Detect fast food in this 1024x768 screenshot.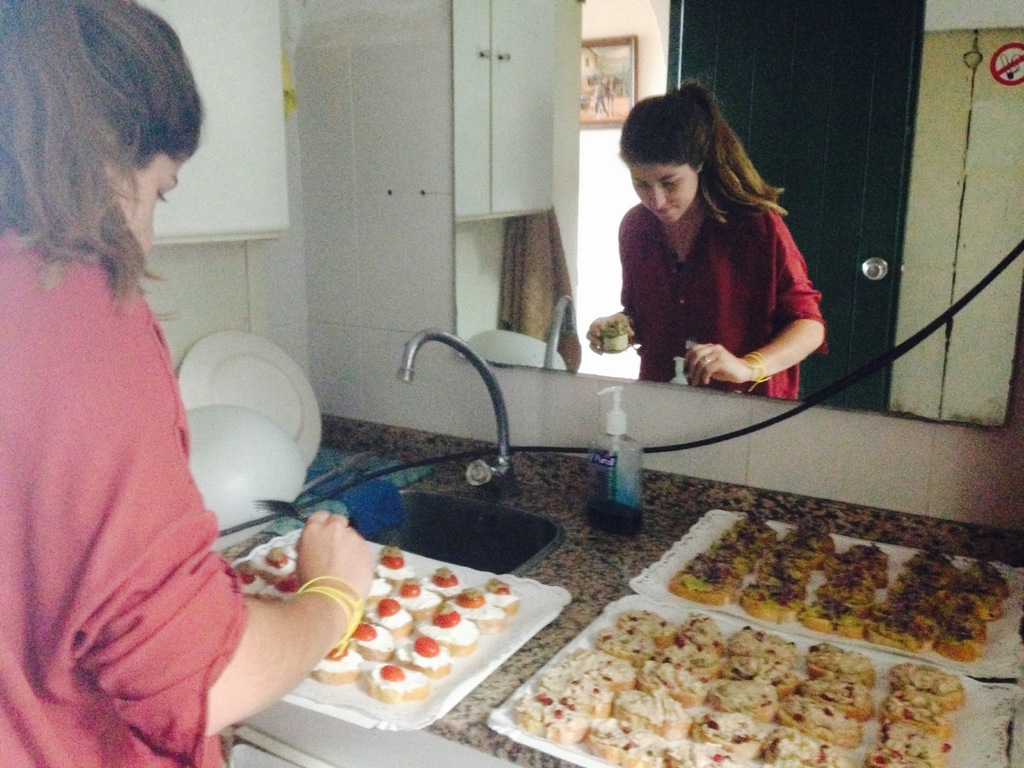
Detection: 694,554,735,589.
